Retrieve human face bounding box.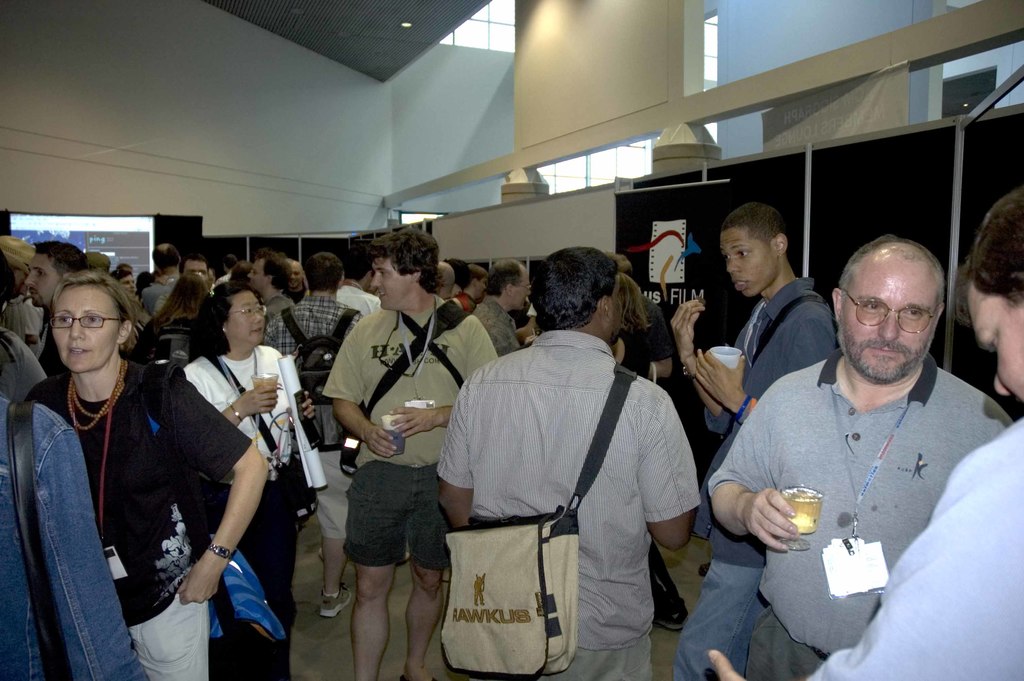
Bounding box: crop(960, 272, 1023, 402).
